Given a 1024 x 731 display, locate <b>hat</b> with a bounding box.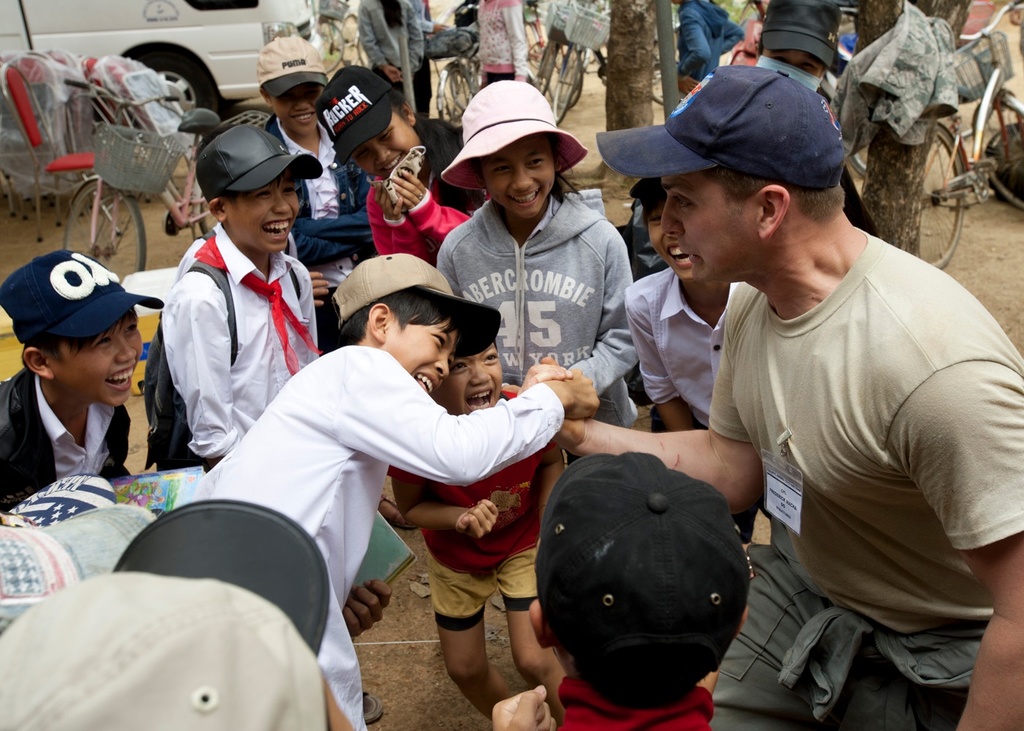
Located: (x1=0, y1=498, x2=331, y2=730).
